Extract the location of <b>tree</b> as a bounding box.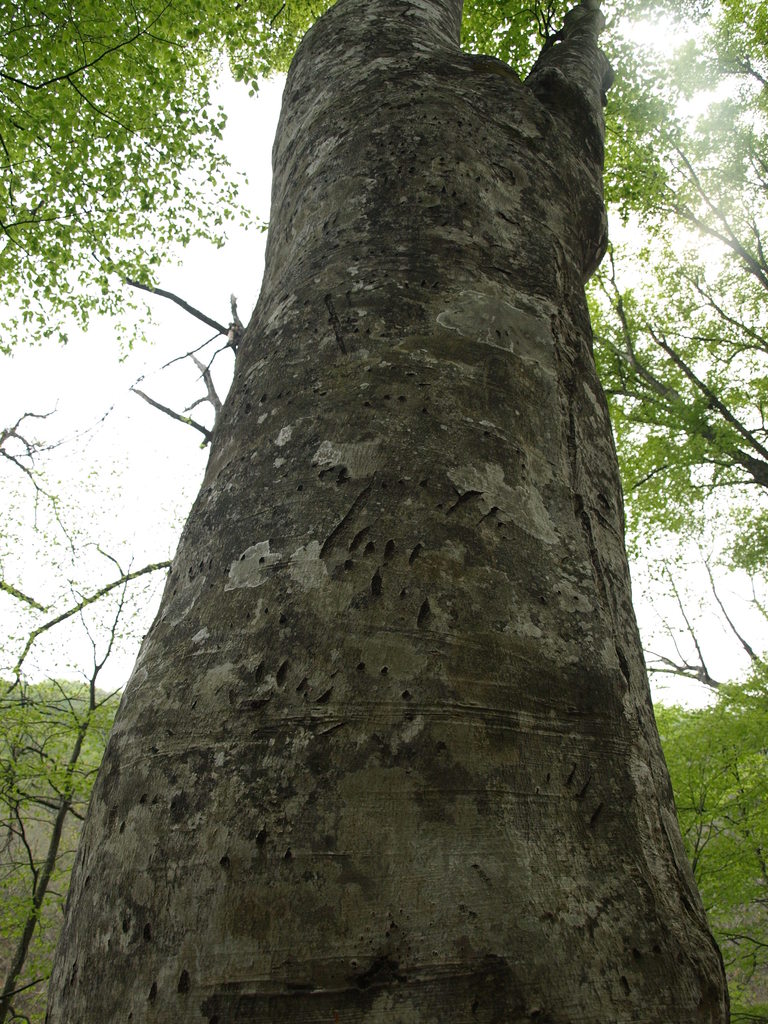
<box>662,652,767,1023</box>.
